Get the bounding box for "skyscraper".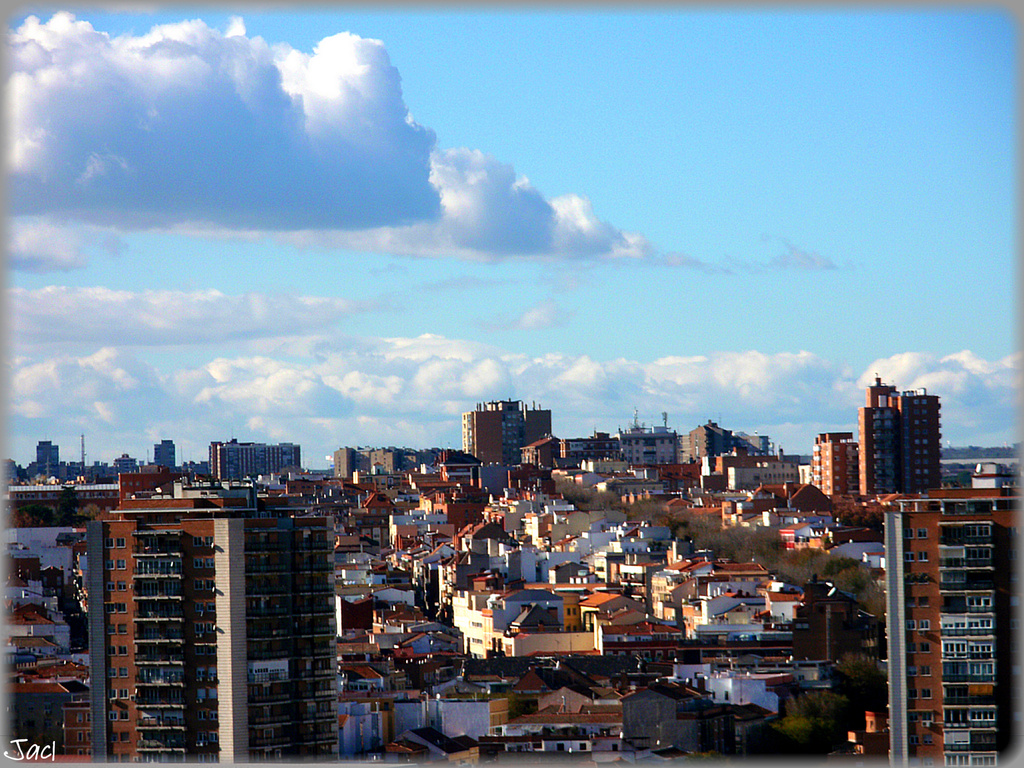
(x1=880, y1=507, x2=1023, y2=767).
